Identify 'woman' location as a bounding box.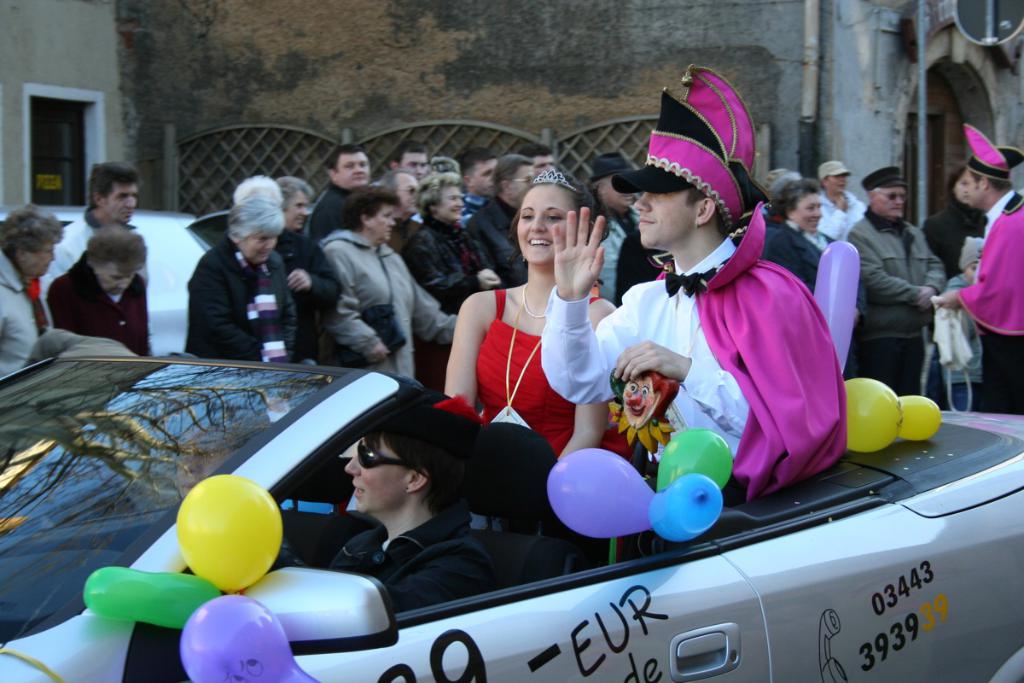
x1=314, y1=195, x2=474, y2=397.
